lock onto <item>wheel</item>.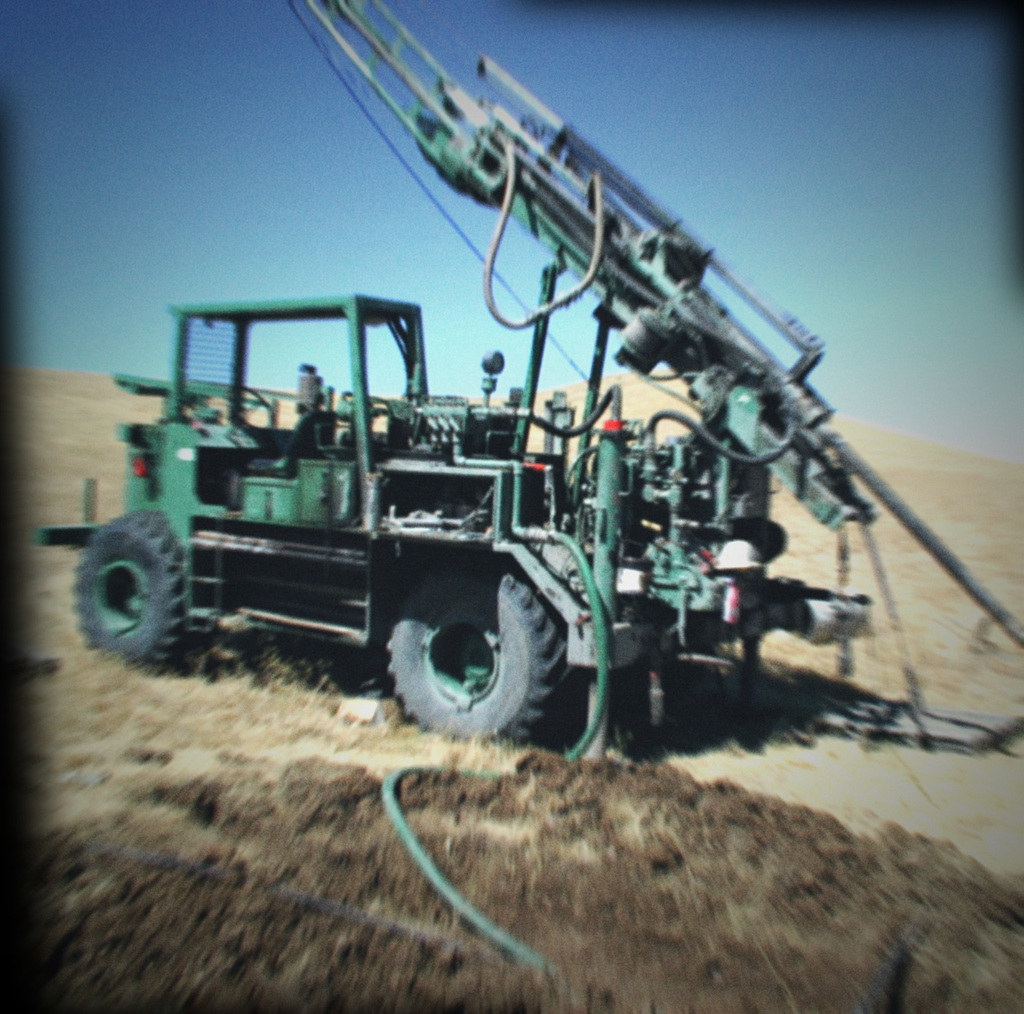
Locked: locate(392, 555, 588, 749).
